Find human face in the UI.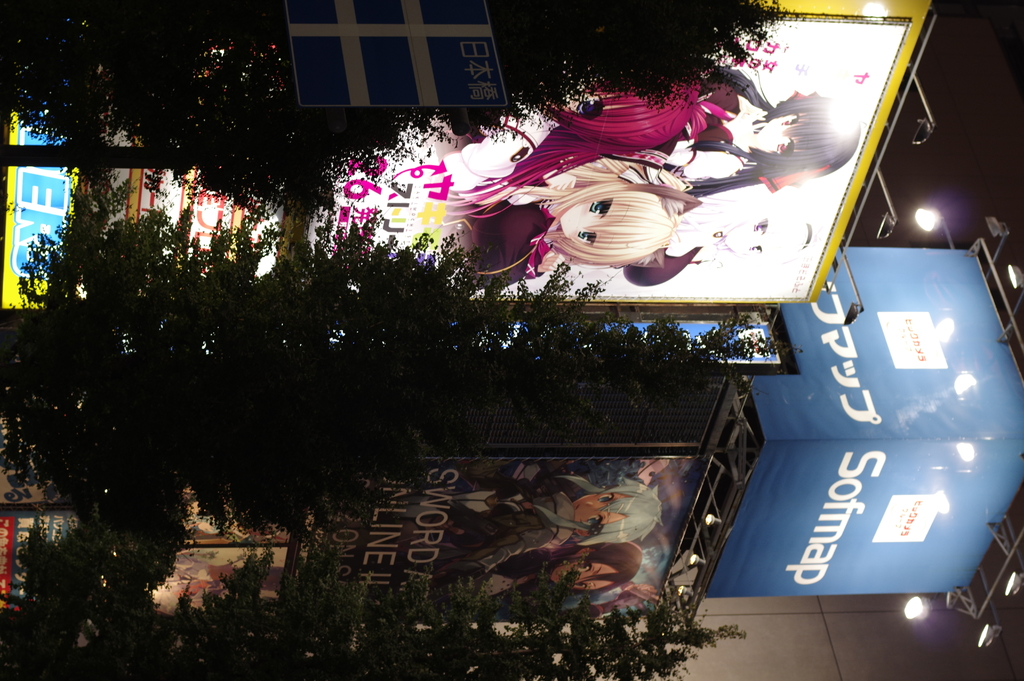
UI element at box(720, 215, 788, 266).
